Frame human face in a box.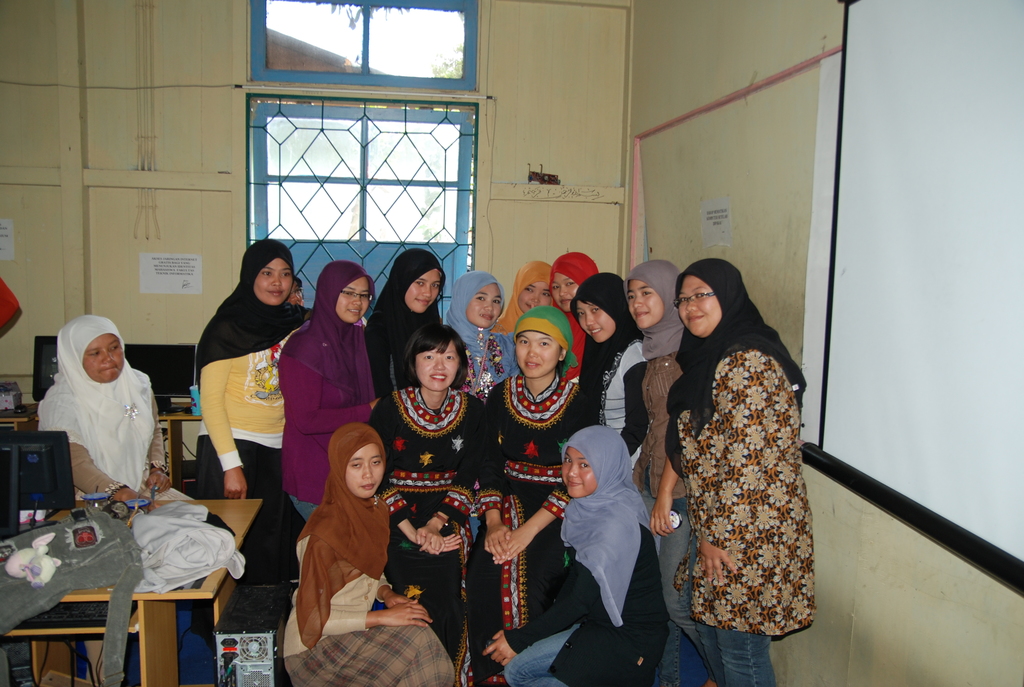
[left=556, top=270, right=582, bottom=310].
